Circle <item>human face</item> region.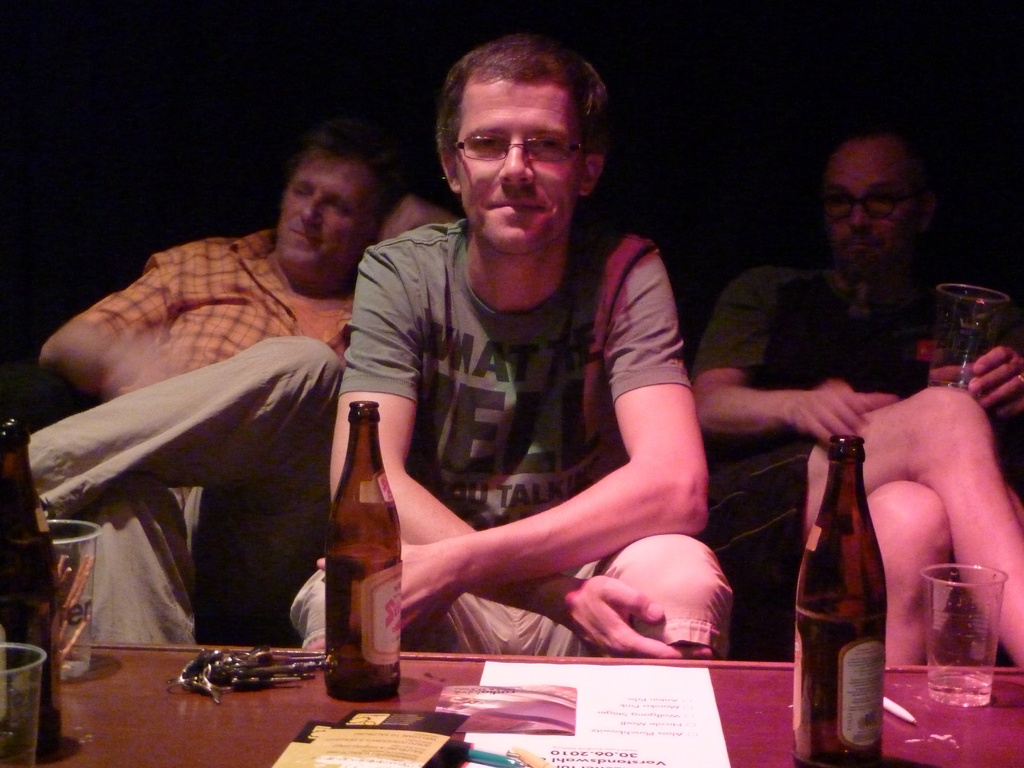
Region: [x1=460, y1=73, x2=573, y2=244].
